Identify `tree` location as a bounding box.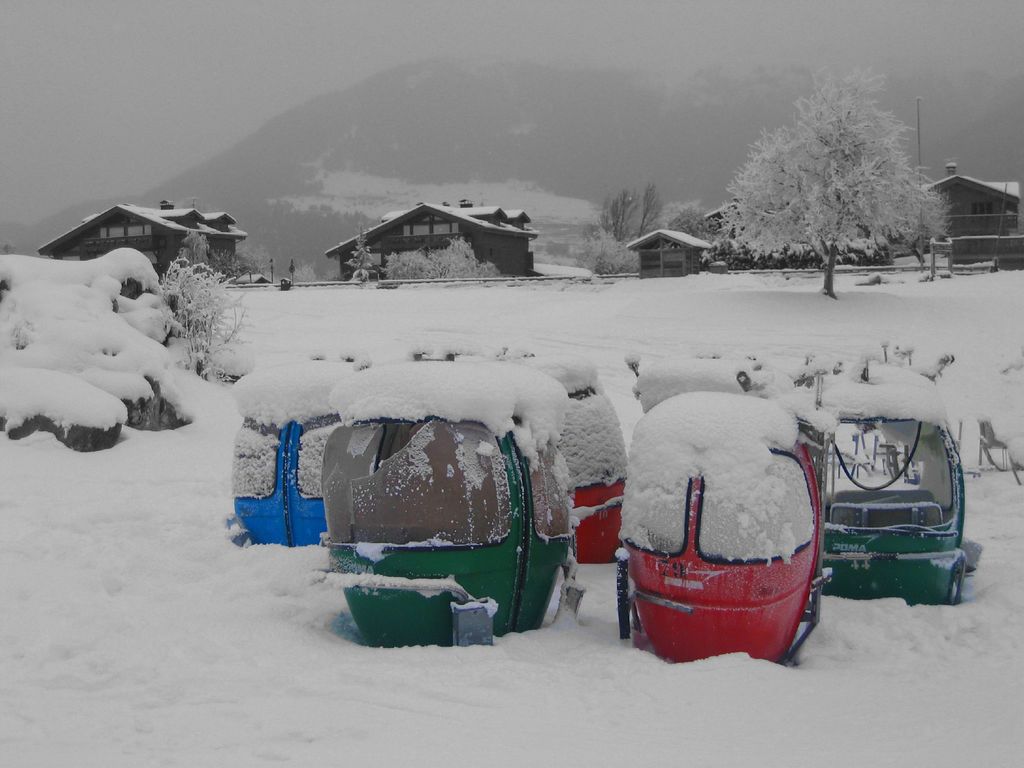
(x1=721, y1=86, x2=945, y2=275).
